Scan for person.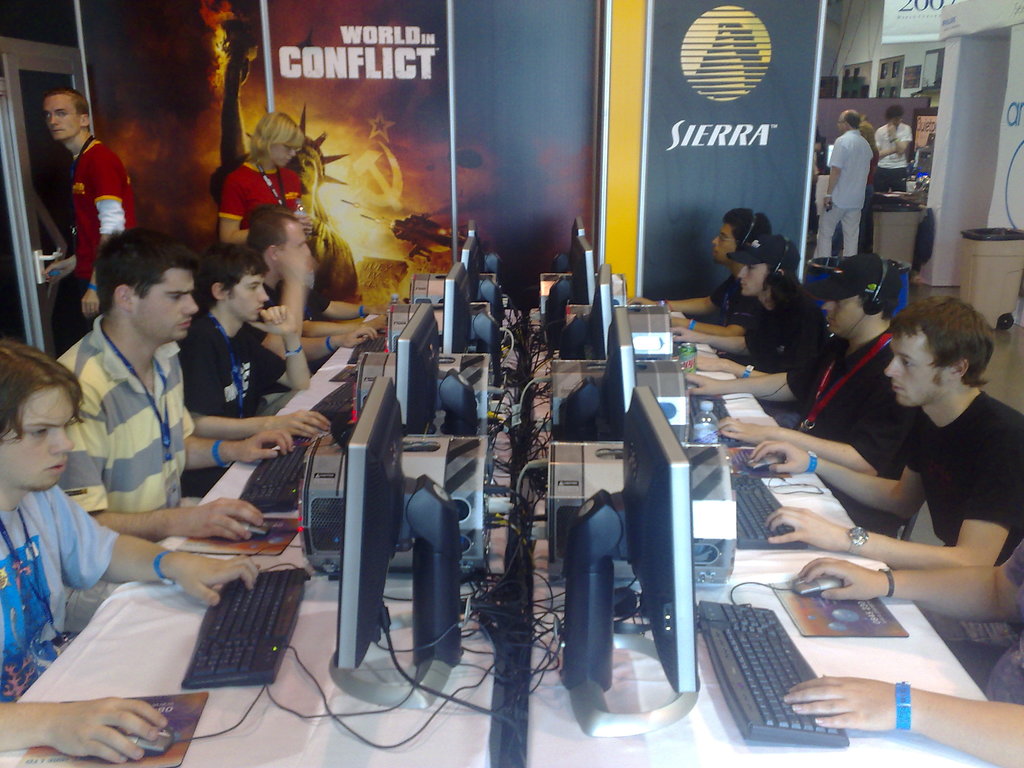
Scan result: l=184, t=261, r=311, b=419.
